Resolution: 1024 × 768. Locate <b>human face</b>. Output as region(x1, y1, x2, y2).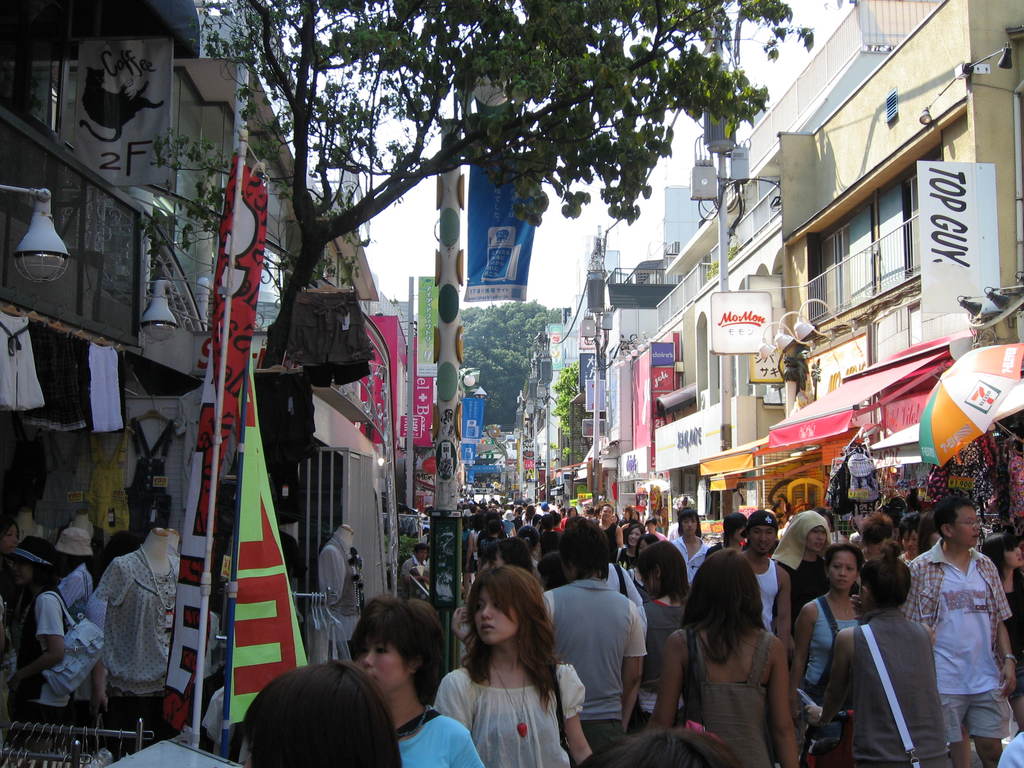
region(809, 527, 831, 556).
